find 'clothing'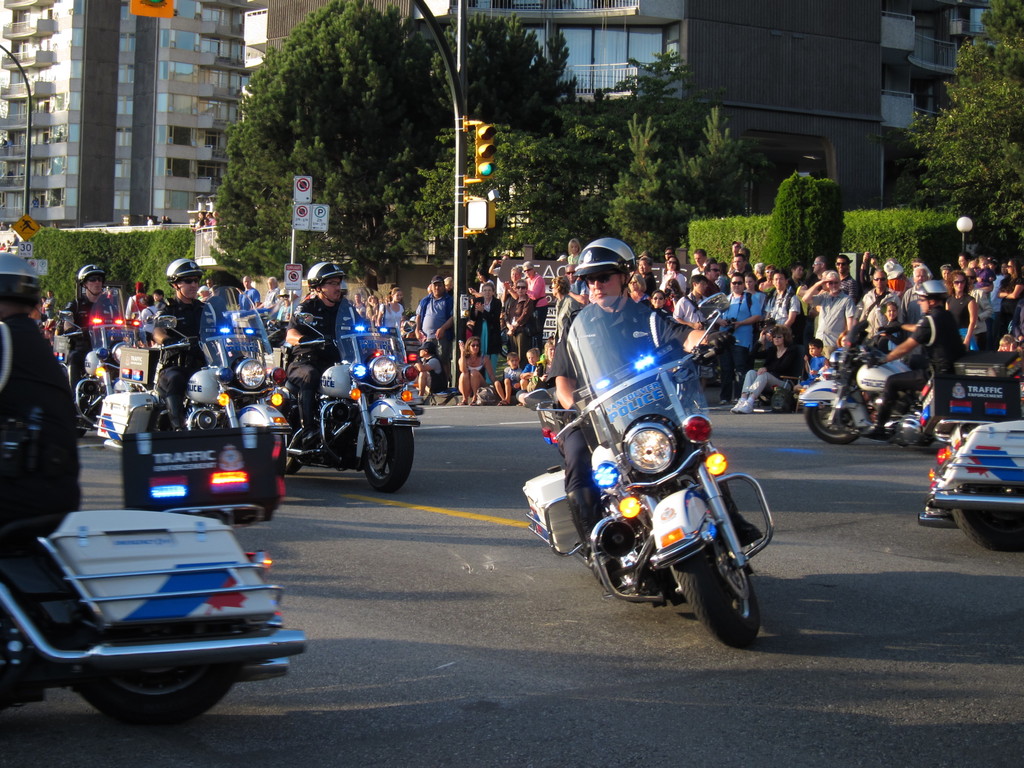
[140, 300, 167, 349]
